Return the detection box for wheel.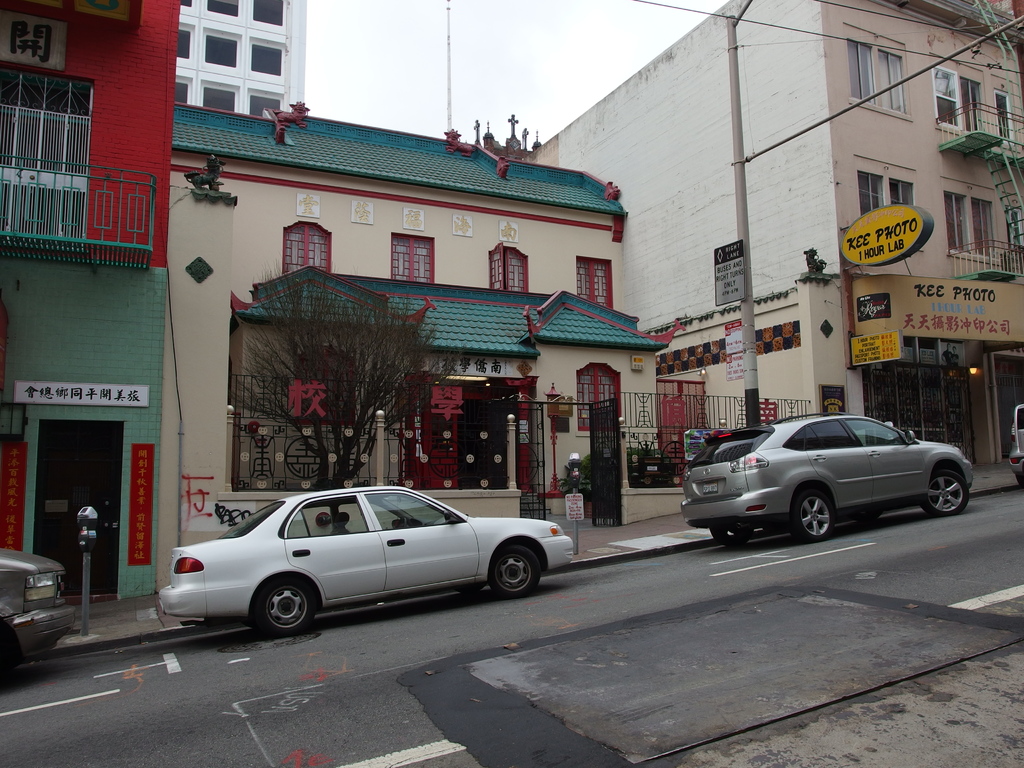
<bbox>459, 585, 484, 593</bbox>.
